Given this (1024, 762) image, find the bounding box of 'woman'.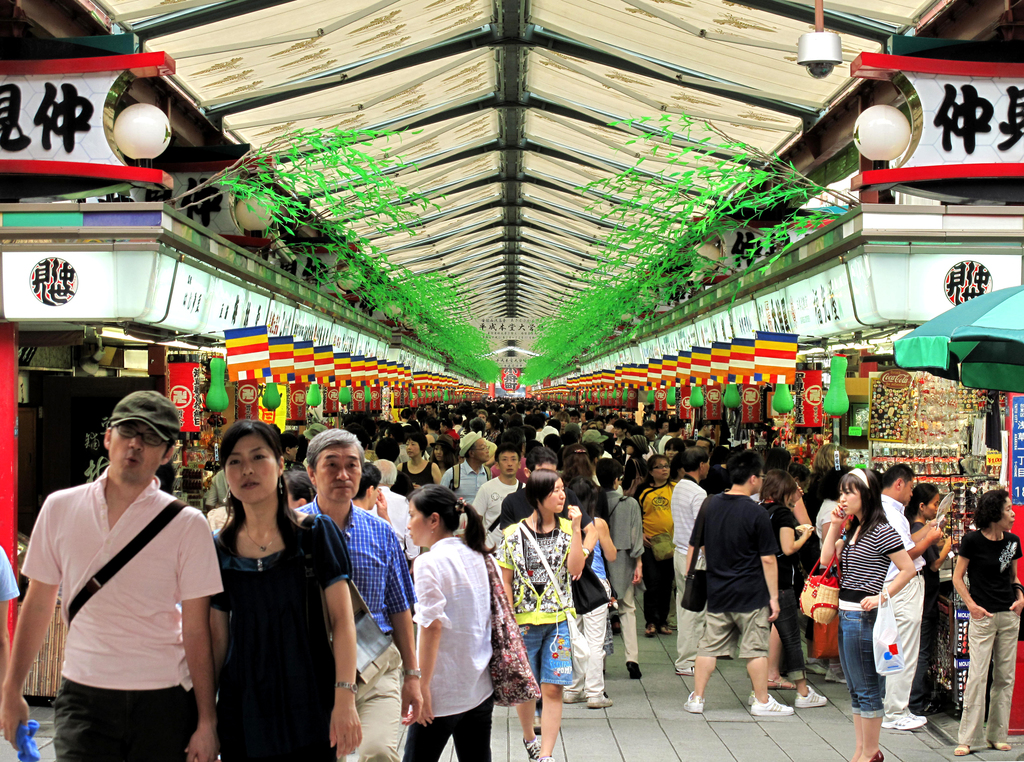
953:481:1023:756.
